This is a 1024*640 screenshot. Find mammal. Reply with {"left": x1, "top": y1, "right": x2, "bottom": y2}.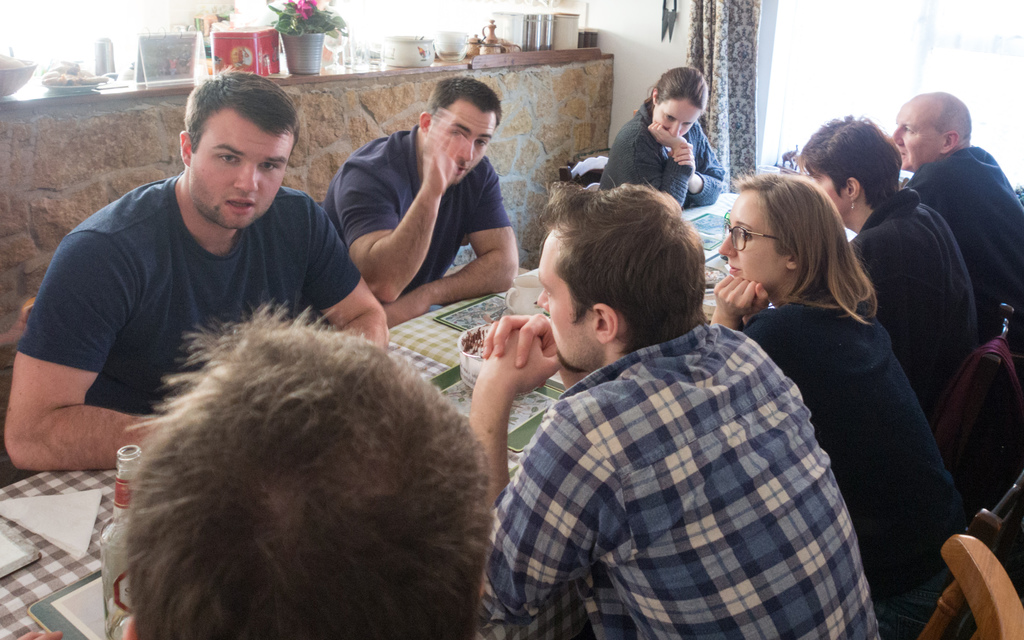
{"left": 602, "top": 68, "right": 731, "bottom": 208}.
